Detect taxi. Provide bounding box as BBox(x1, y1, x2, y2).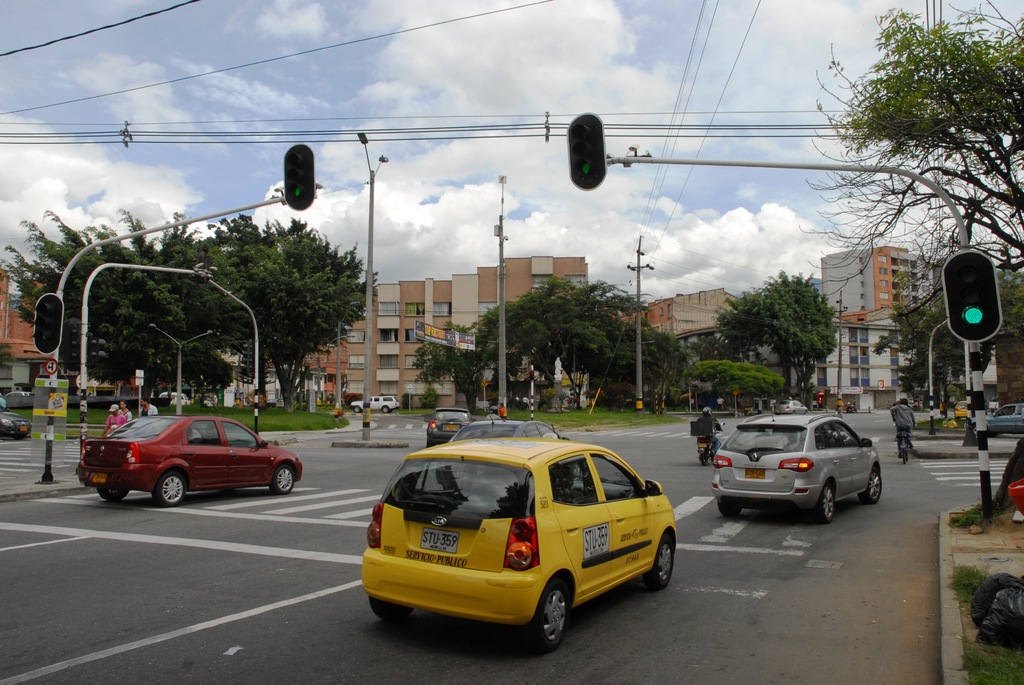
BBox(954, 400, 968, 418).
